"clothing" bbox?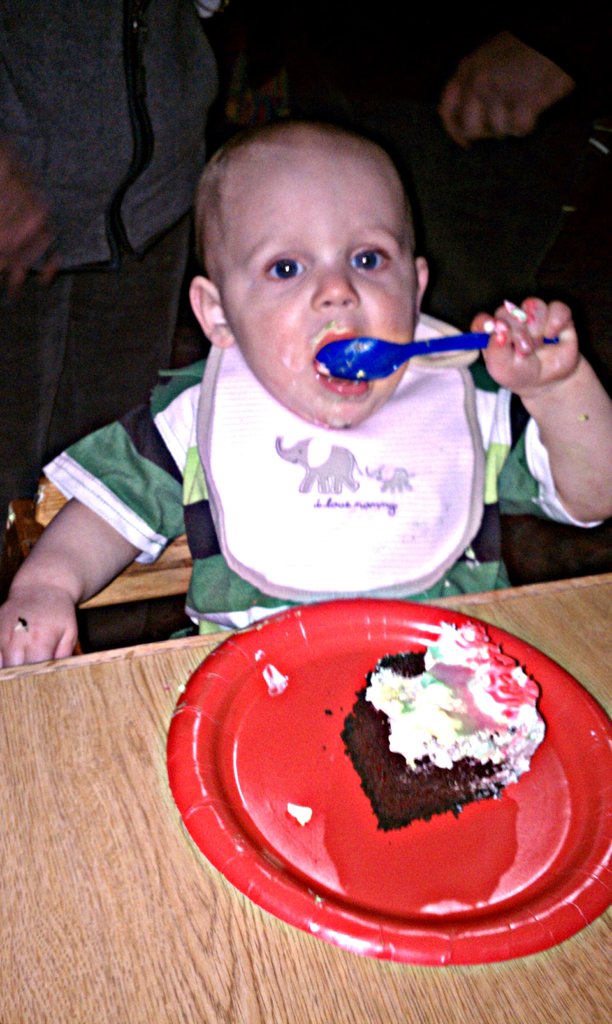
(left=130, top=283, right=549, bottom=597)
